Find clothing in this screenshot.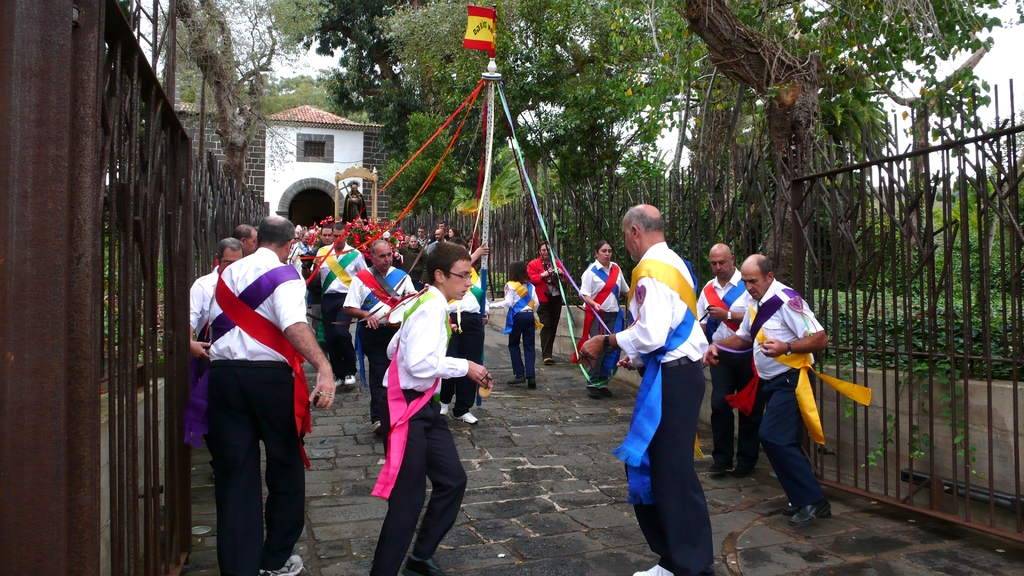
The bounding box for clothing is bbox(488, 282, 536, 394).
